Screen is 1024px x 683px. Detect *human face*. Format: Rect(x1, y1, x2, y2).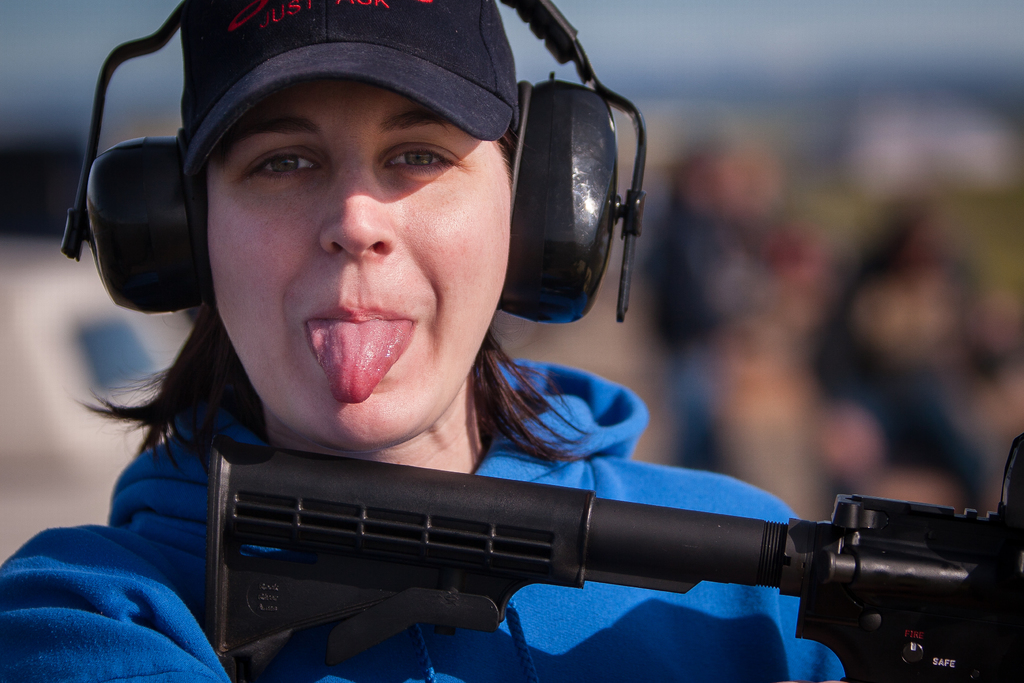
Rect(212, 72, 510, 454).
